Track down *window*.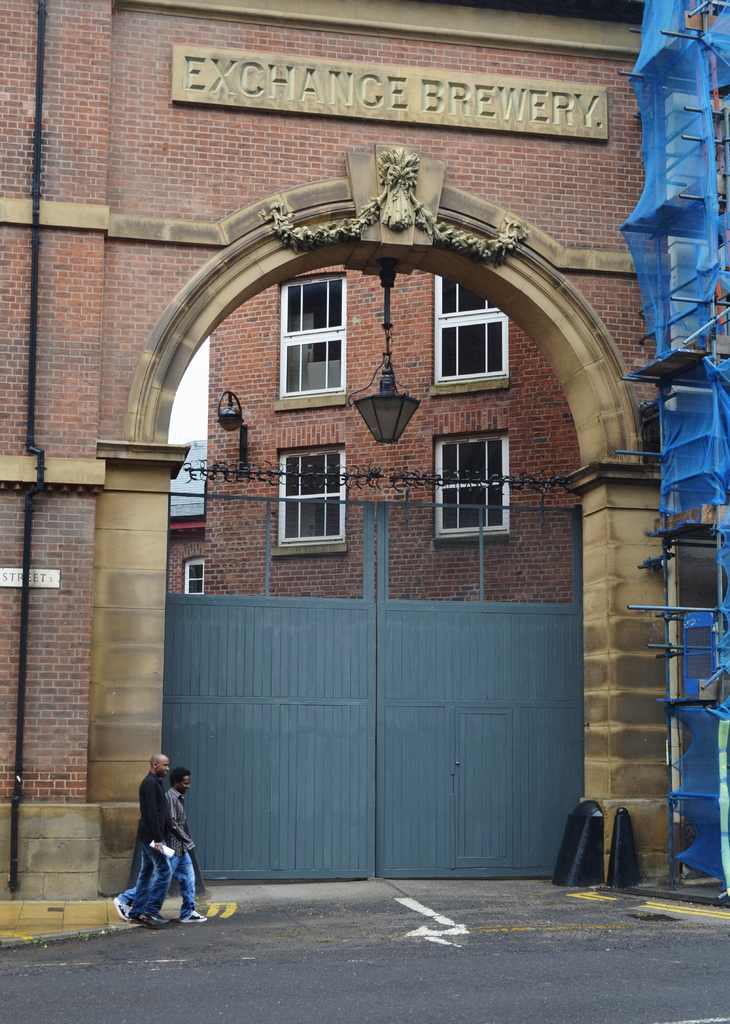
Tracked to Rect(450, 432, 513, 543).
